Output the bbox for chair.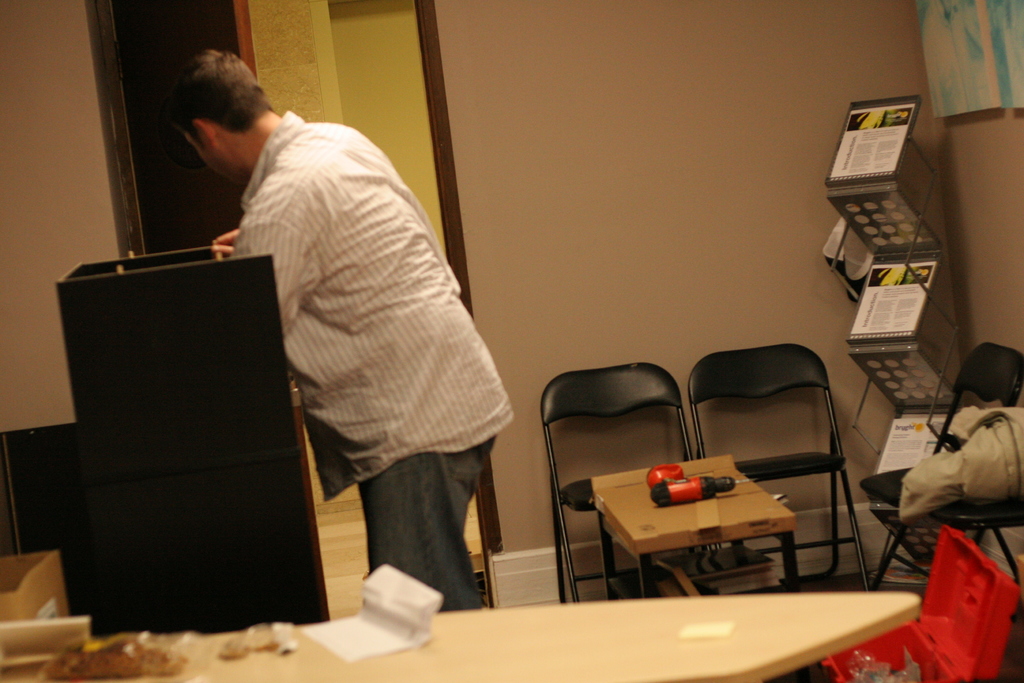
BBox(686, 338, 874, 593).
